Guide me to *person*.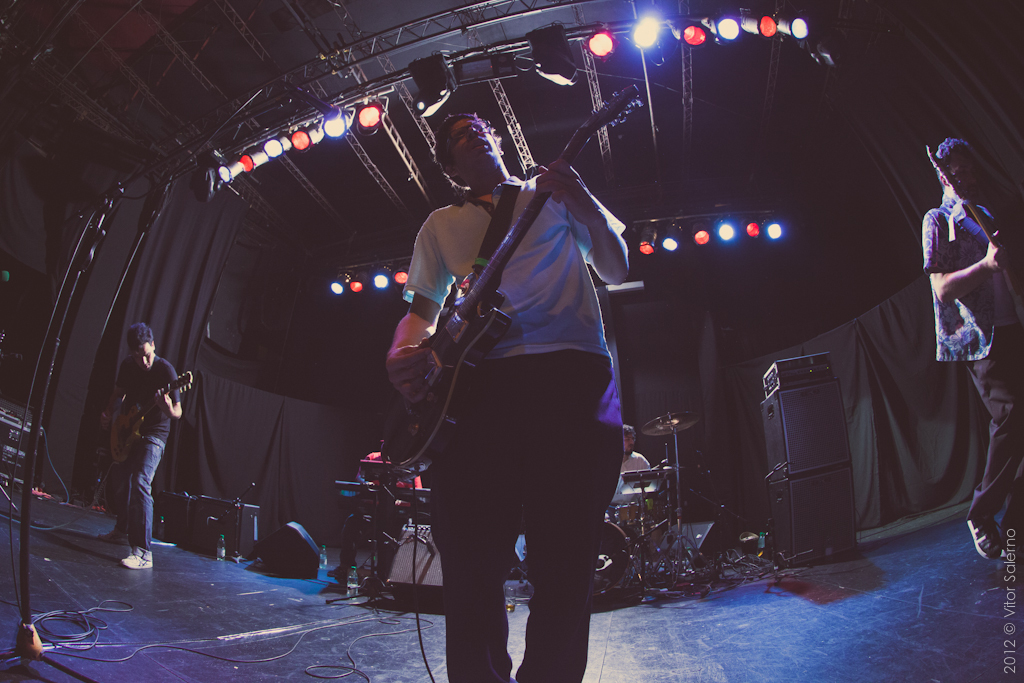
Guidance: <bbox>385, 103, 643, 659</bbox>.
